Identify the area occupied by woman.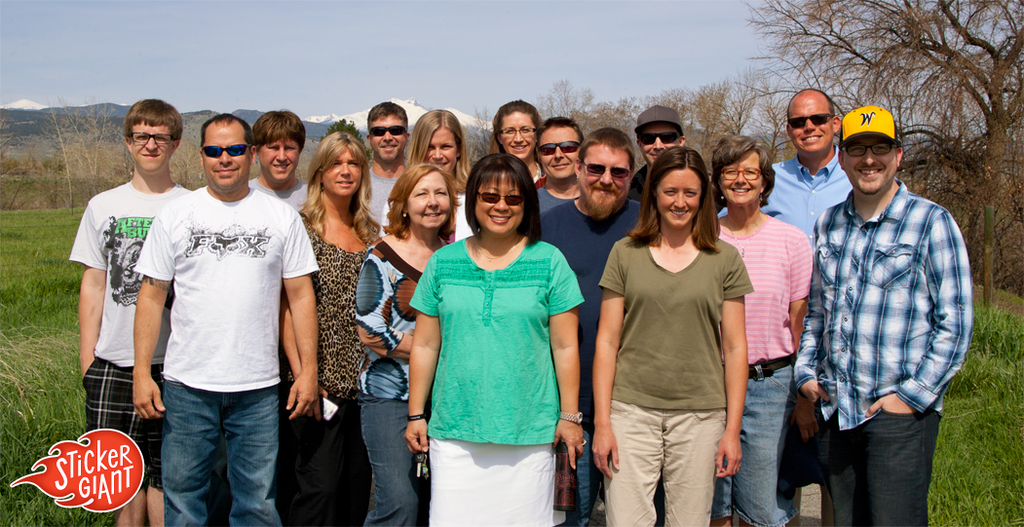
Area: (left=410, top=109, right=476, bottom=246).
